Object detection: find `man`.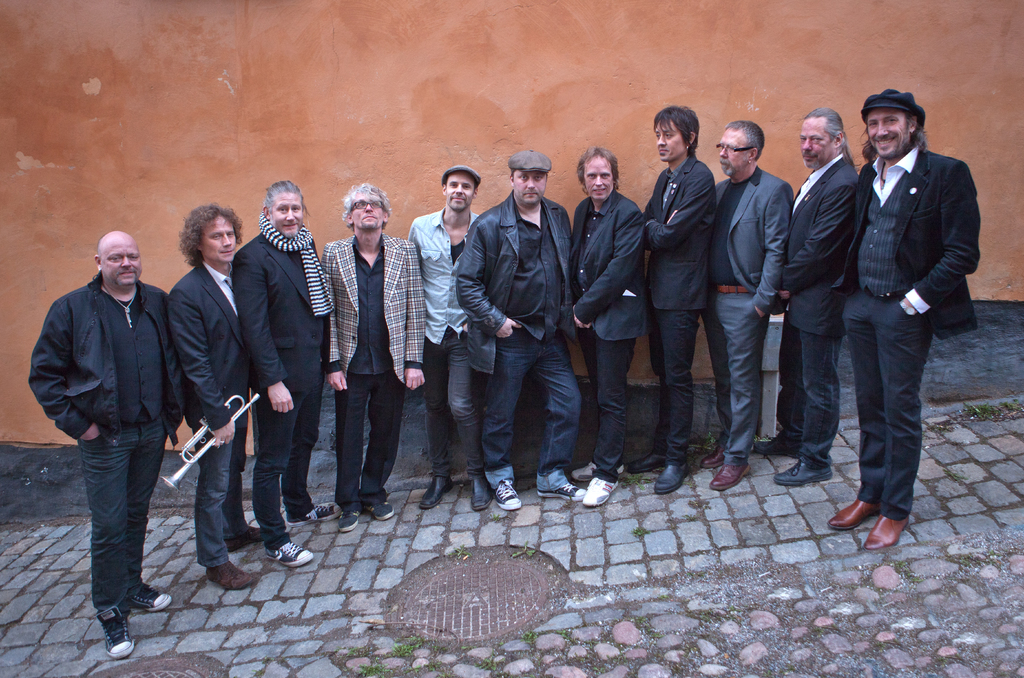
Rect(404, 167, 483, 515).
